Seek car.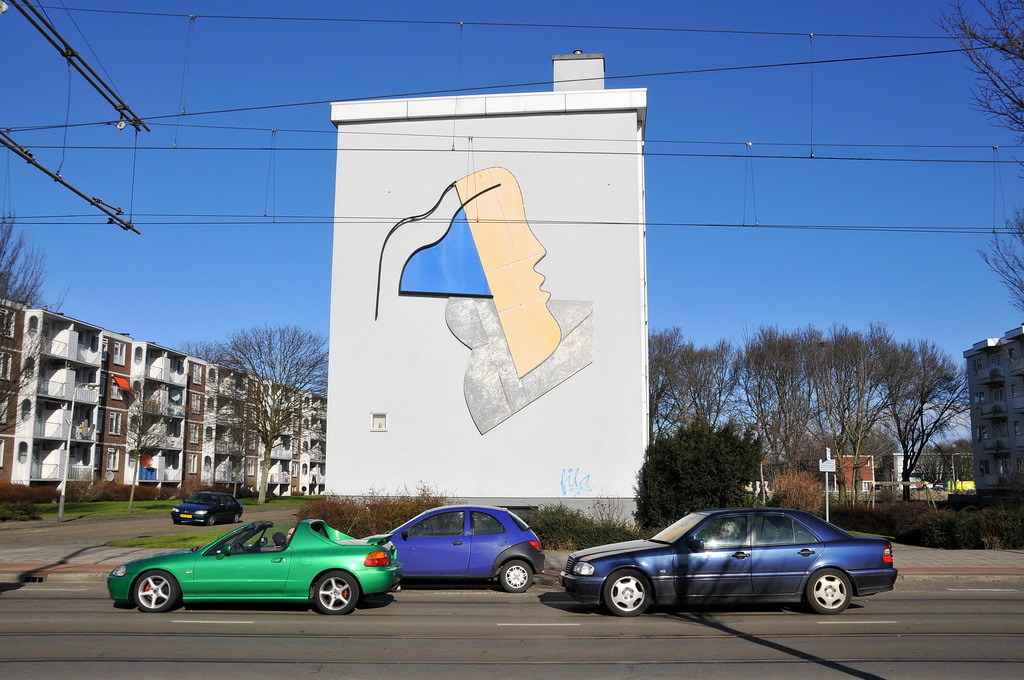
<bbox>168, 490, 241, 532</bbox>.
